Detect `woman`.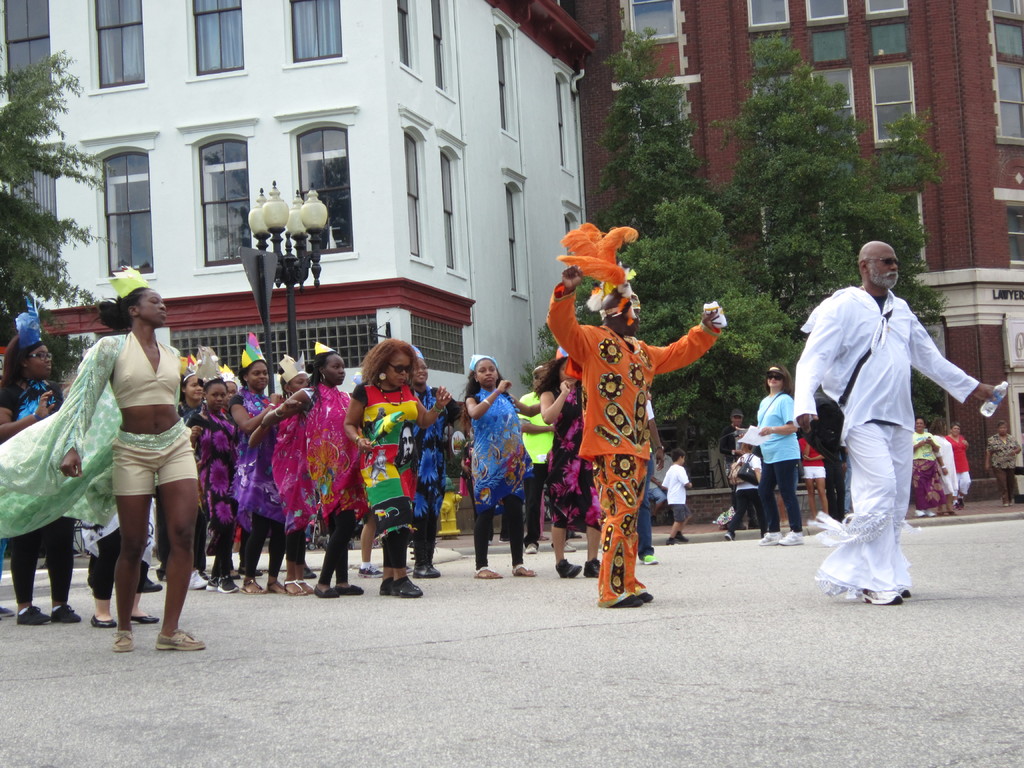
Detected at bbox=(77, 468, 155, 636).
